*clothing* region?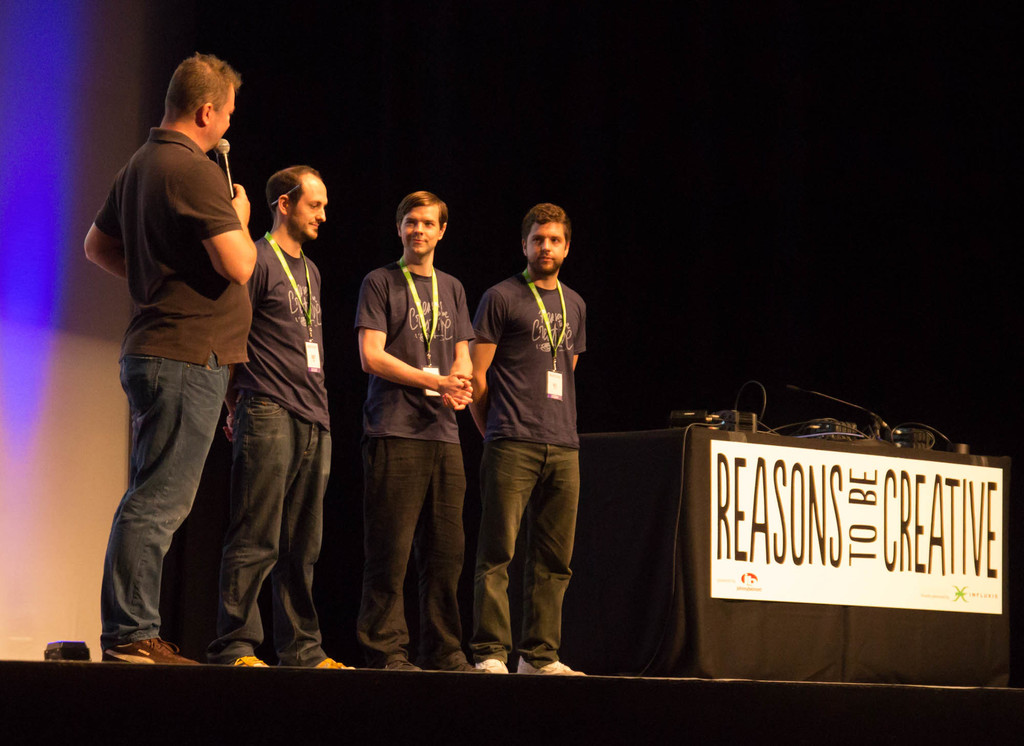
x1=355 y1=435 x2=474 y2=663
